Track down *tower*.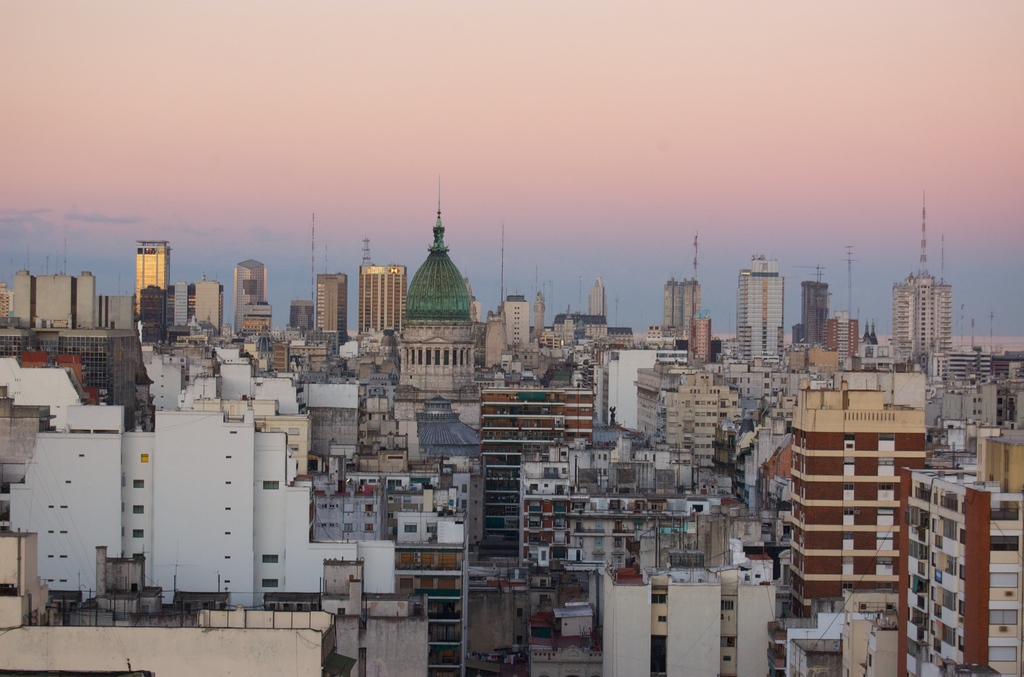
Tracked to (737,254,788,377).
